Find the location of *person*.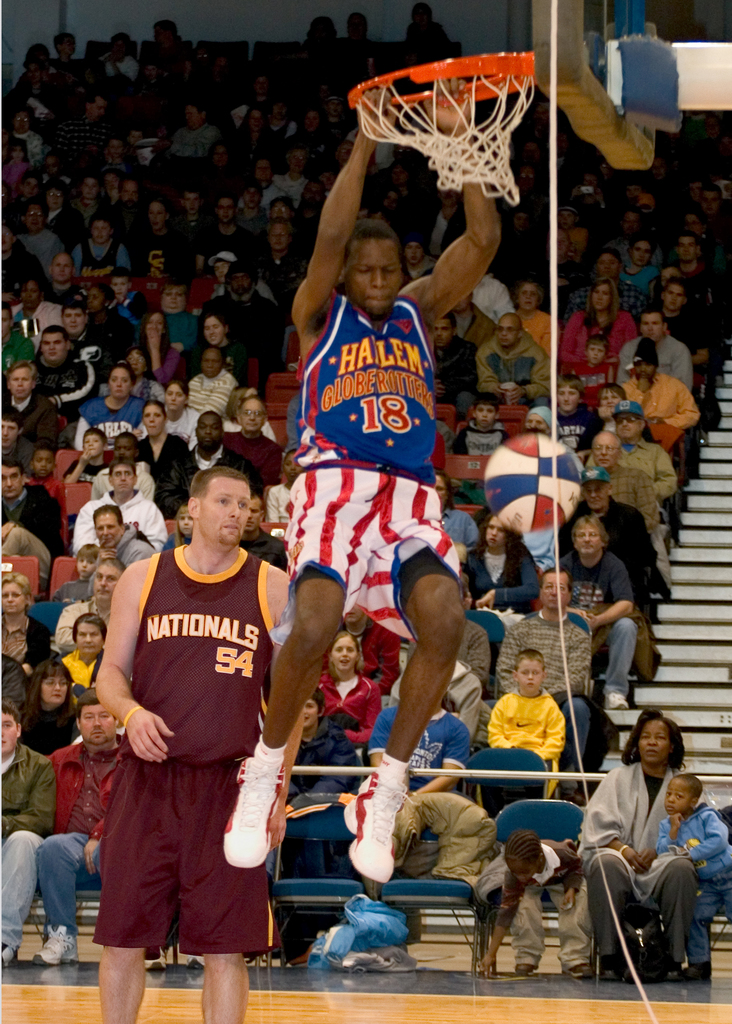
Location: 574:715:716:984.
